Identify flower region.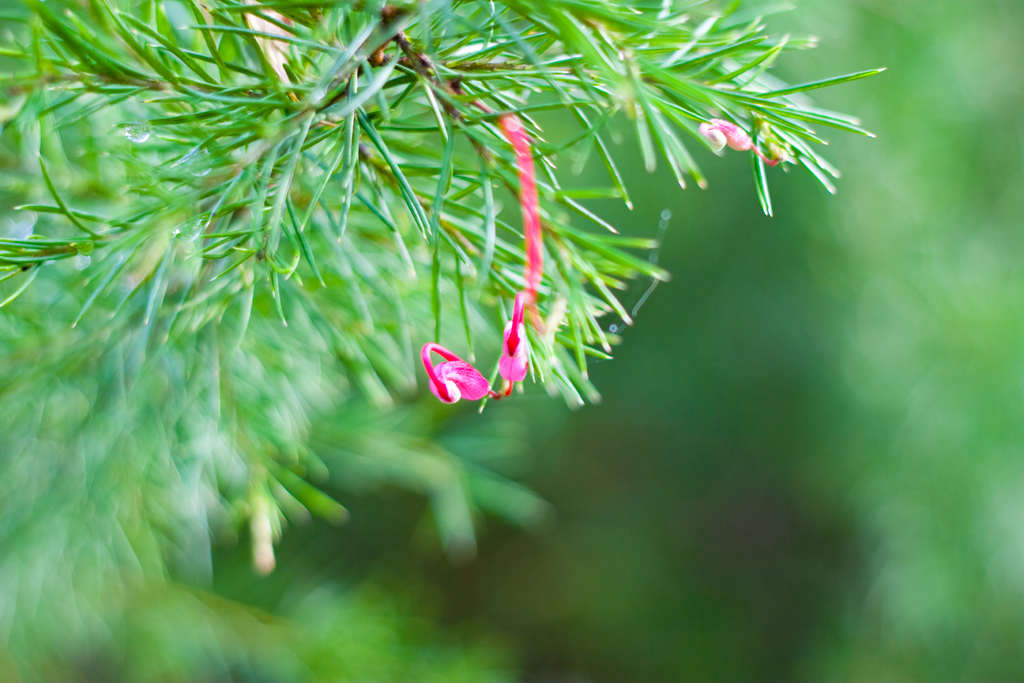
Region: 696/114/751/151.
